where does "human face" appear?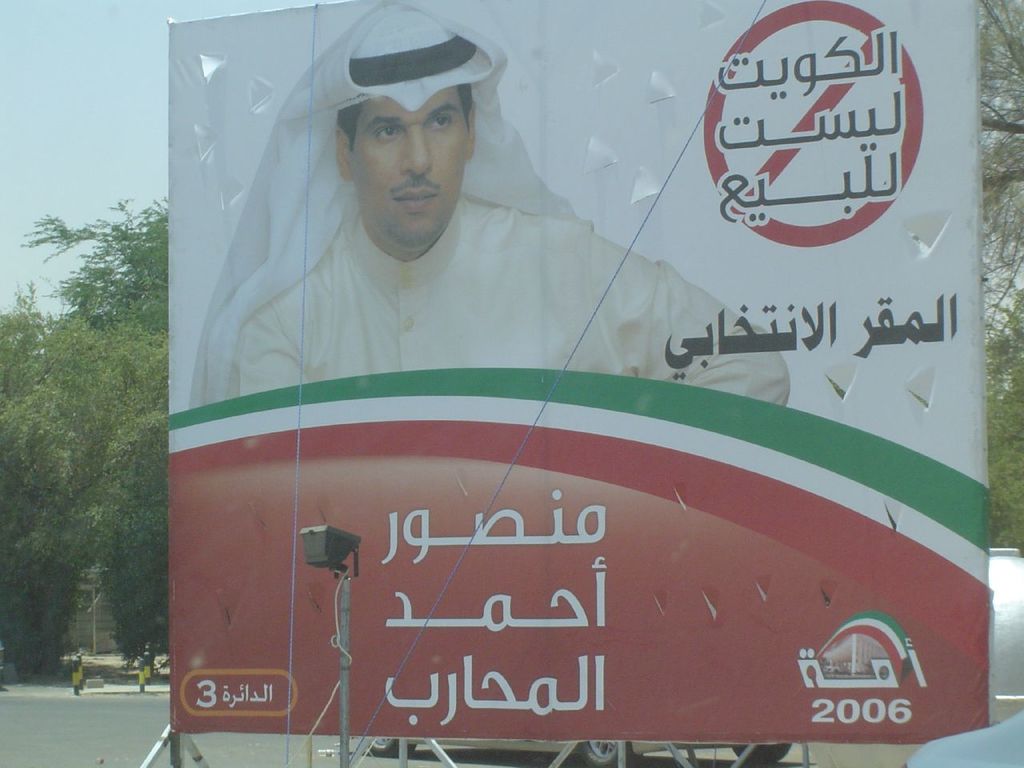
Appears at <region>355, 88, 465, 245</region>.
